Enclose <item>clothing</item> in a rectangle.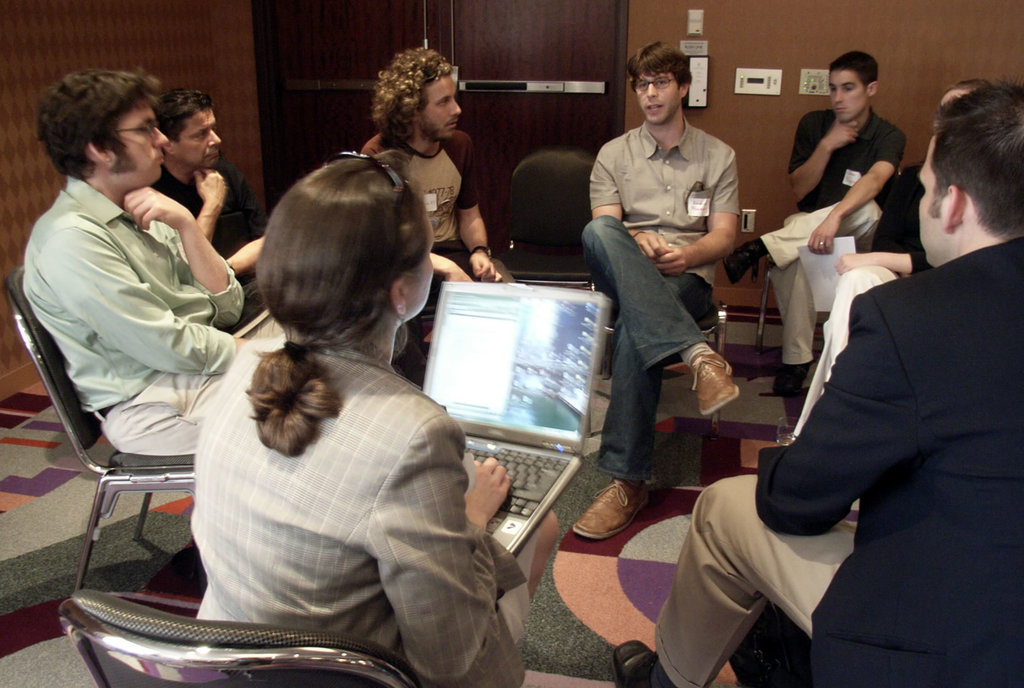
(left=365, top=122, right=514, bottom=308).
